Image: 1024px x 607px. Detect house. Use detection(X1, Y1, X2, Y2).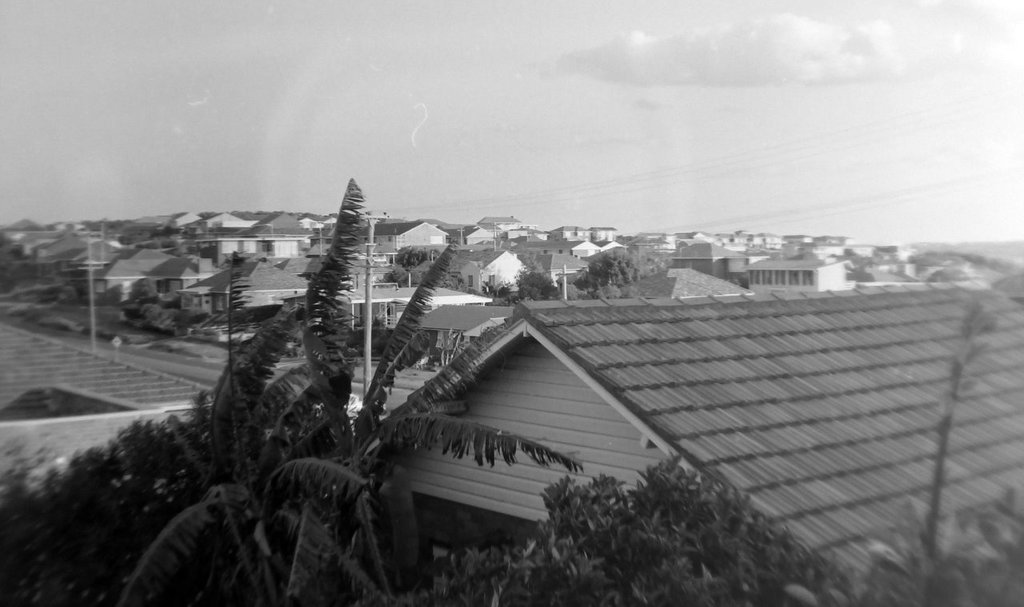
detection(550, 223, 584, 248).
